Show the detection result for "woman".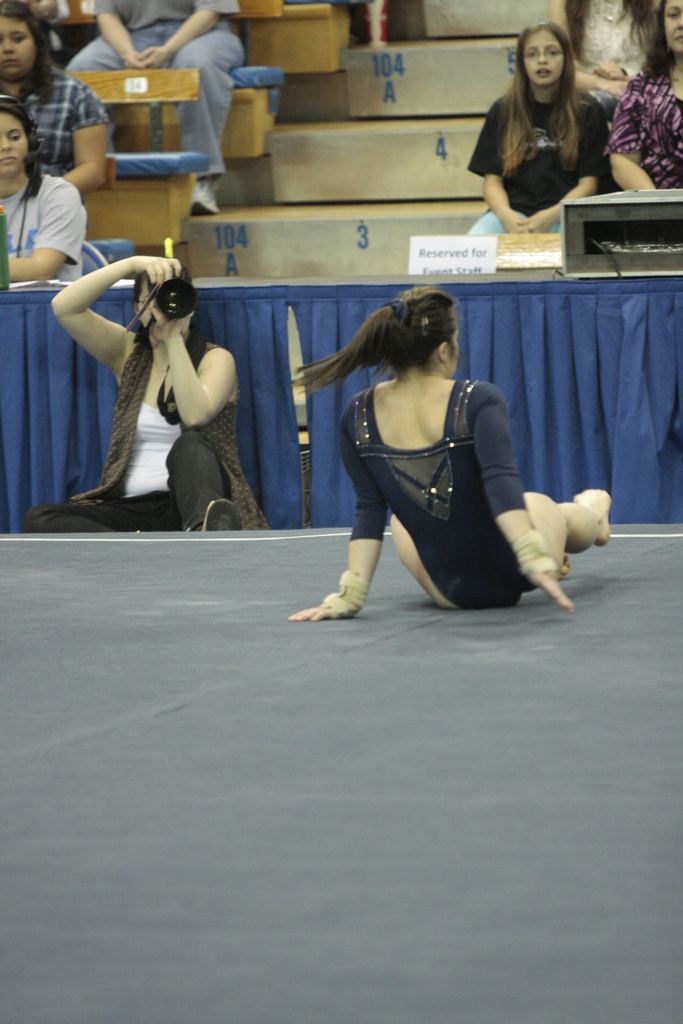
locate(306, 264, 562, 637).
